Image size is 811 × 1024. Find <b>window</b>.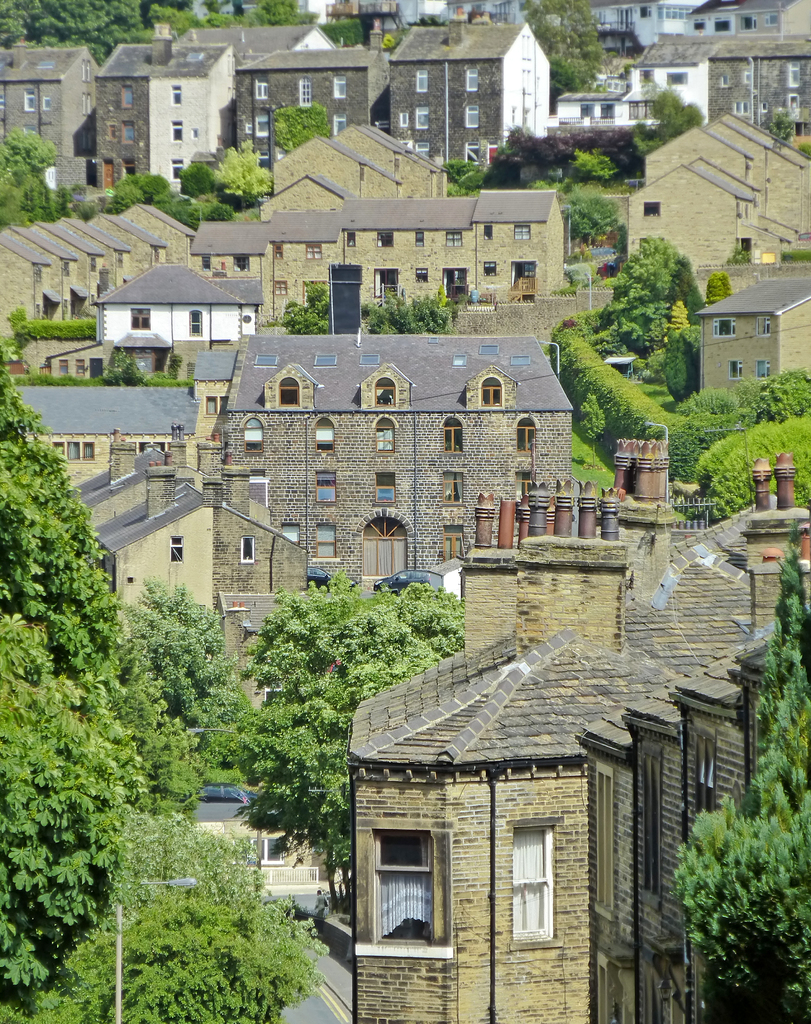
(374, 414, 402, 452).
